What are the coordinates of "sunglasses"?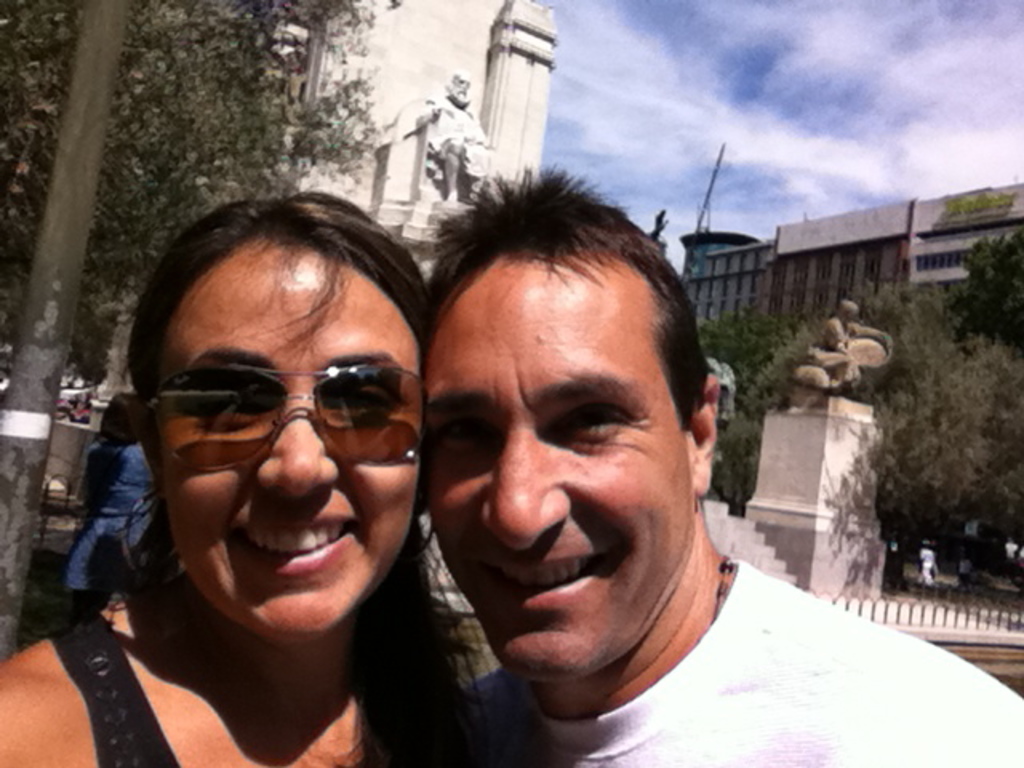
[left=134, top=357, right=429, bottom=474].
